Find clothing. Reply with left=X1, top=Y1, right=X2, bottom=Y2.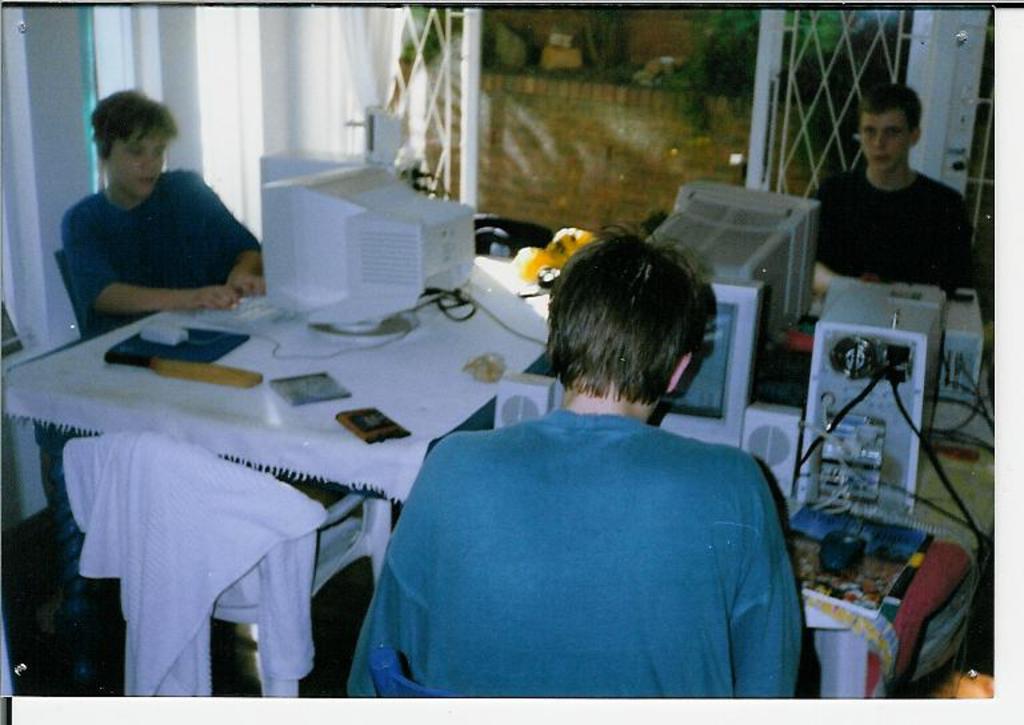
left=60, top=163, right=264, bottom=339.
